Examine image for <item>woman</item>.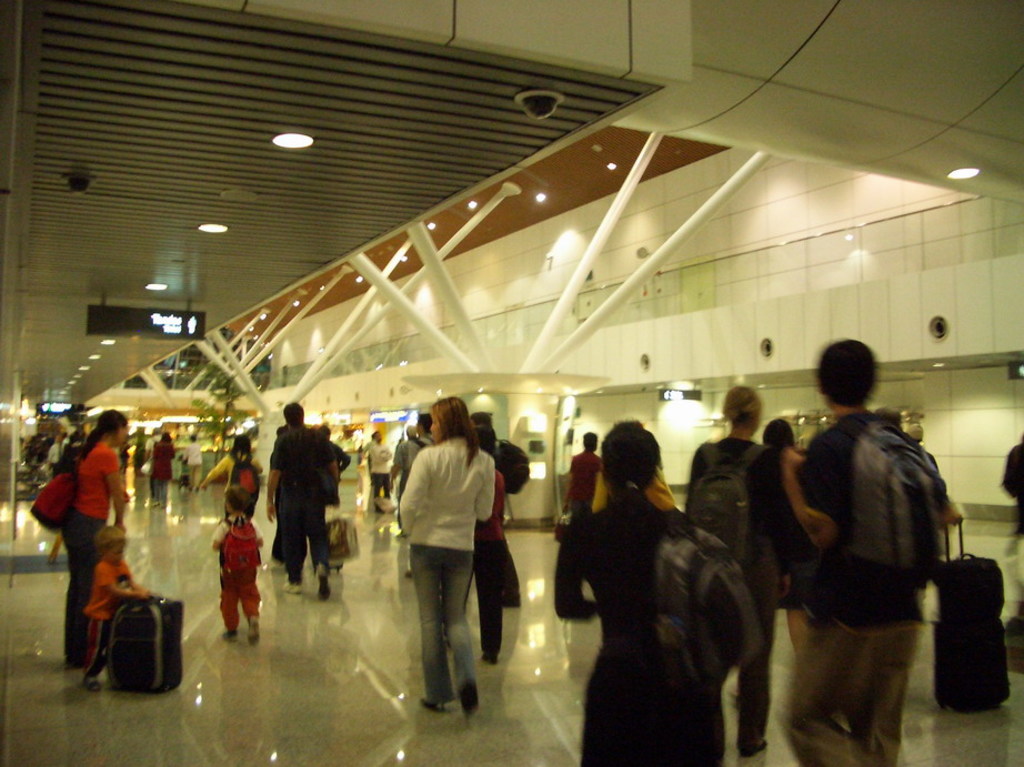
Examination result: <region>384, 398, 514, 731</region>.
